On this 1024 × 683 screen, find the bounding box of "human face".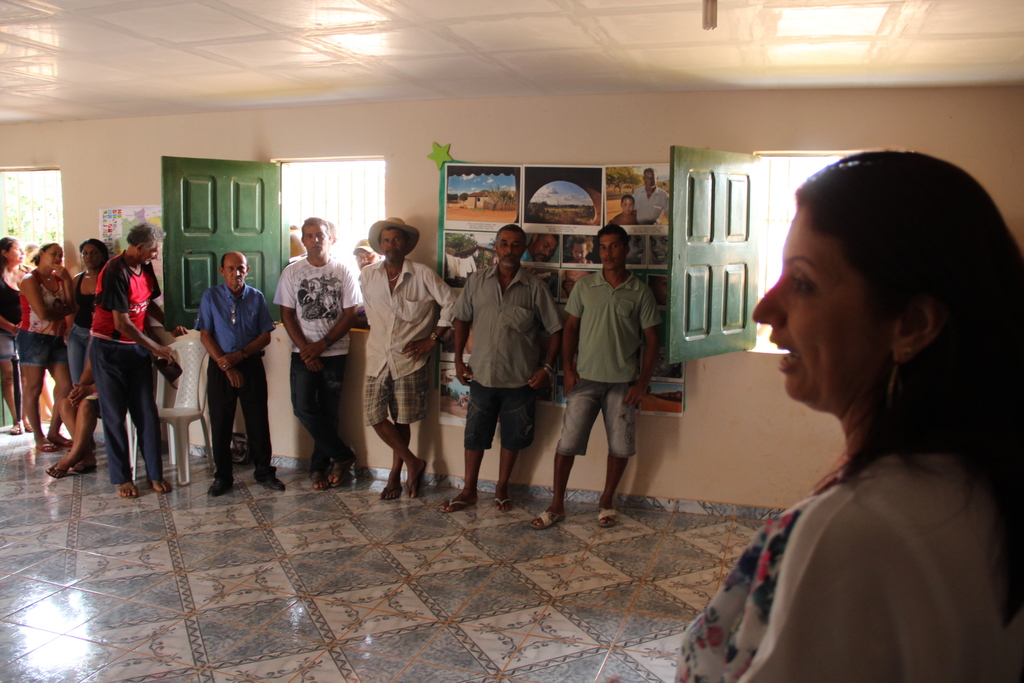
Bounding box: (left=497, top=229, right=523, bottom=268).
